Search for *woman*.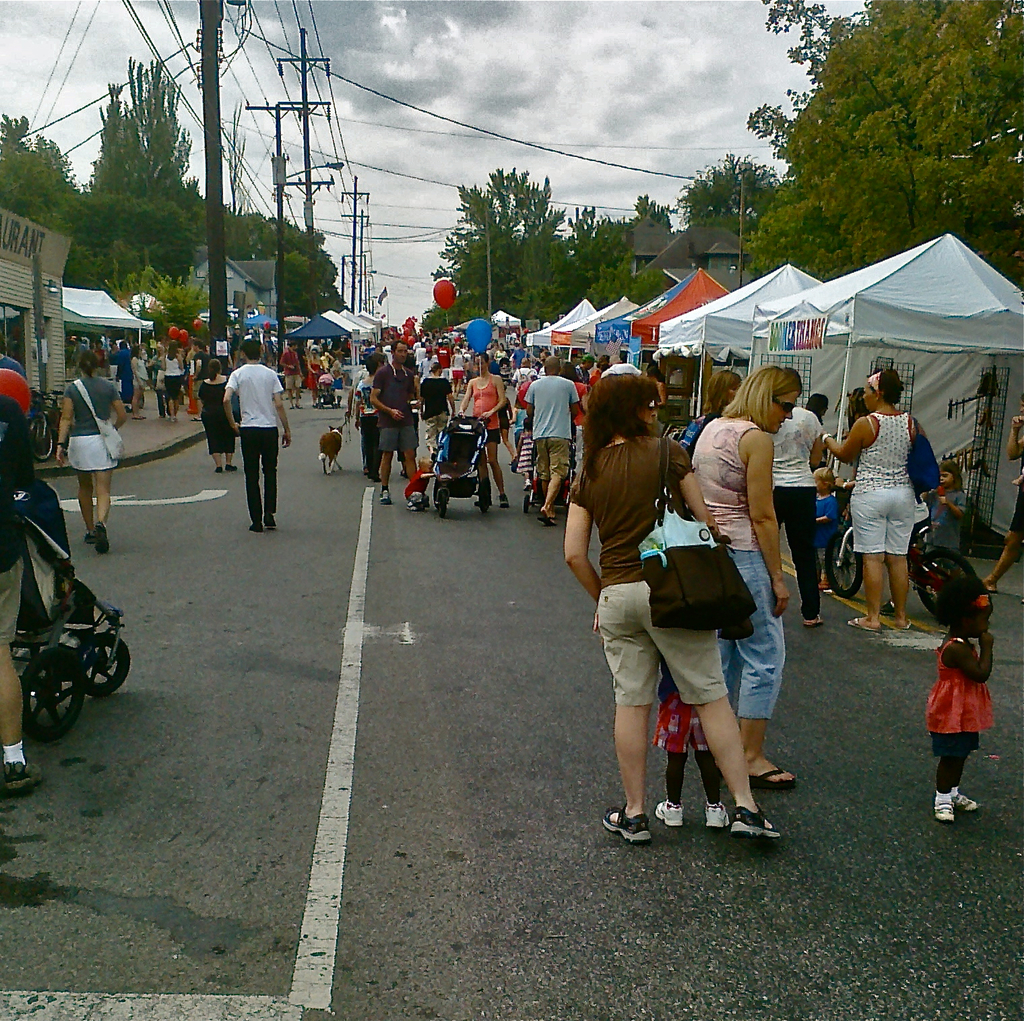
Found at <region>129, 343, 150, 419</region>.
